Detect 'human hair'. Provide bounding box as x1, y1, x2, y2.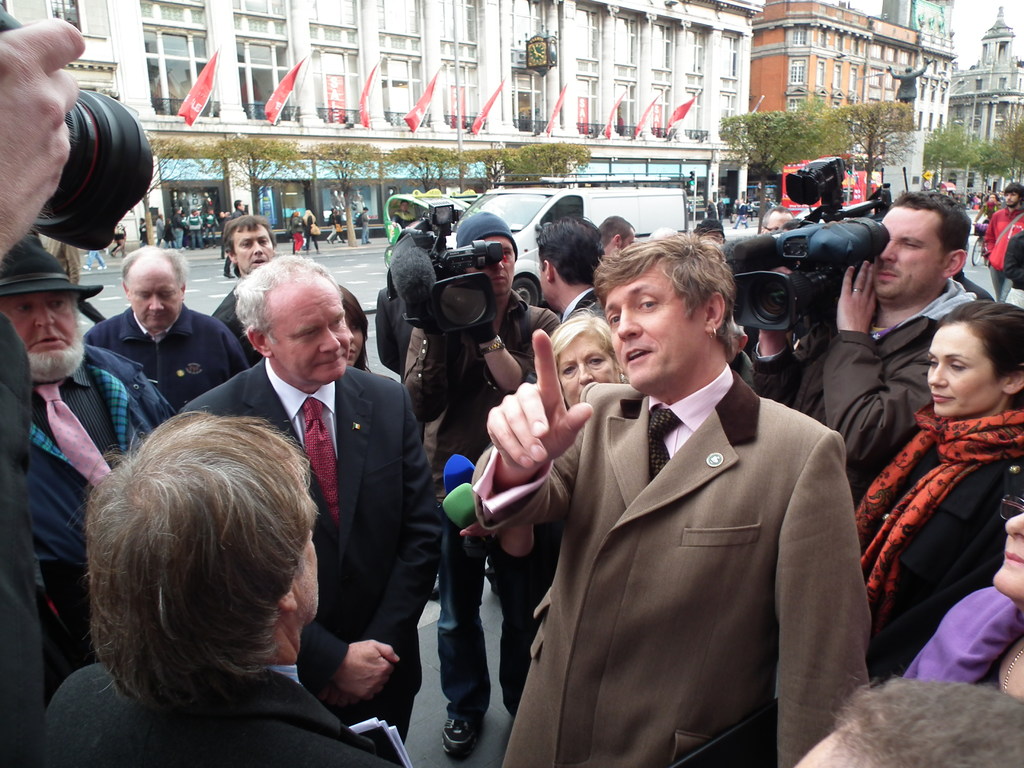
550, 308, 620, 360.
